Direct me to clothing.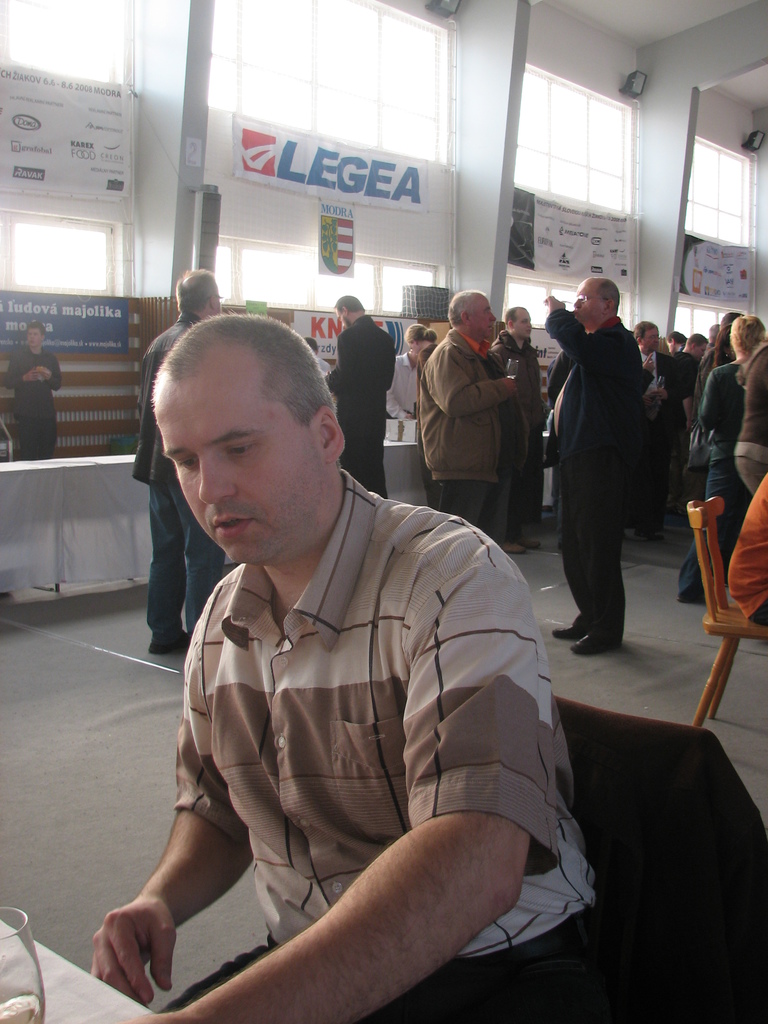
Direction: pyautogui.locateOnScreen(730, 351, 767, 493).
